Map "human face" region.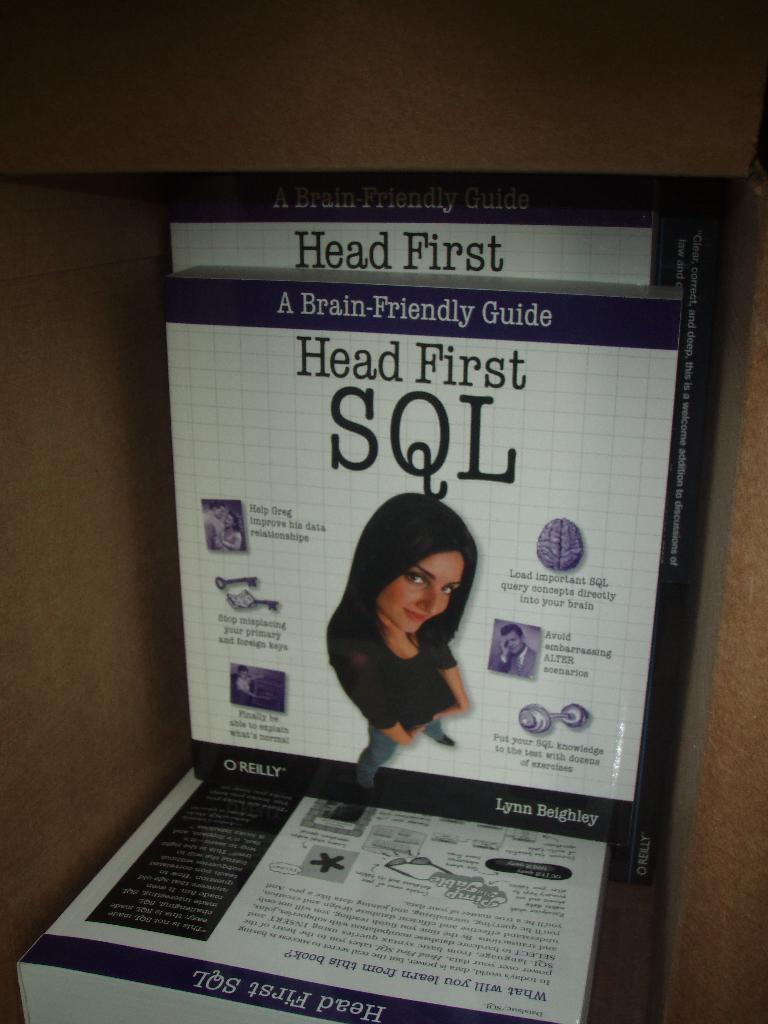
Mapped to bbox=[378, 554, 469, 634].
